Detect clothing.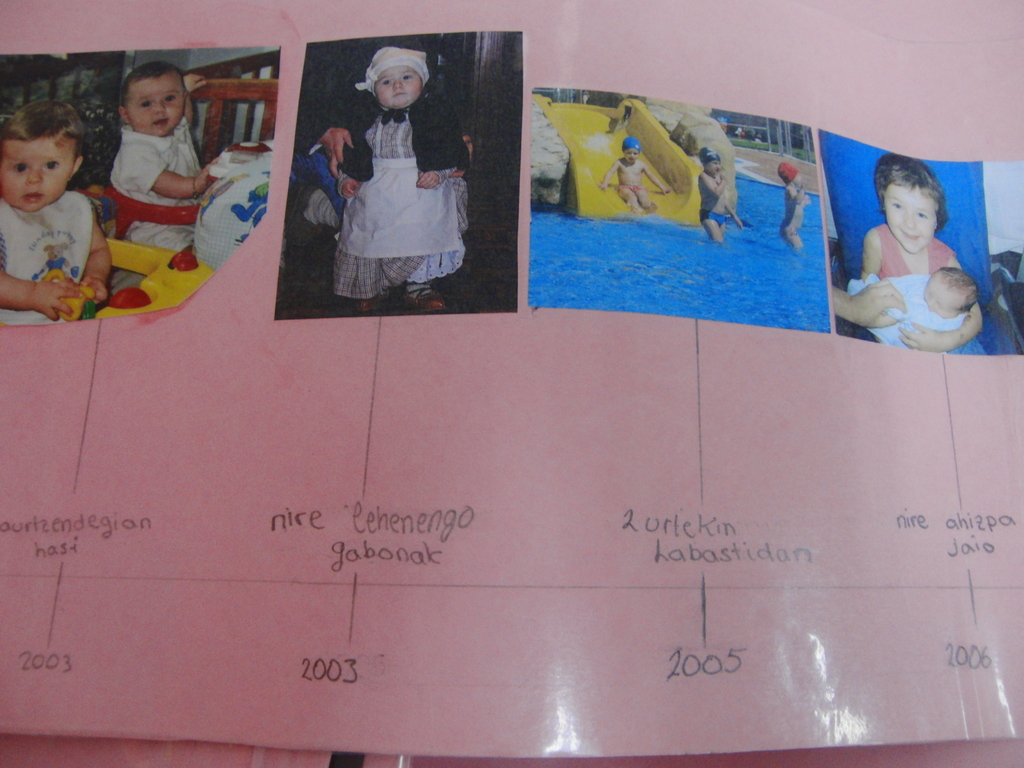
Detected at 700, 209, 725, 227.
